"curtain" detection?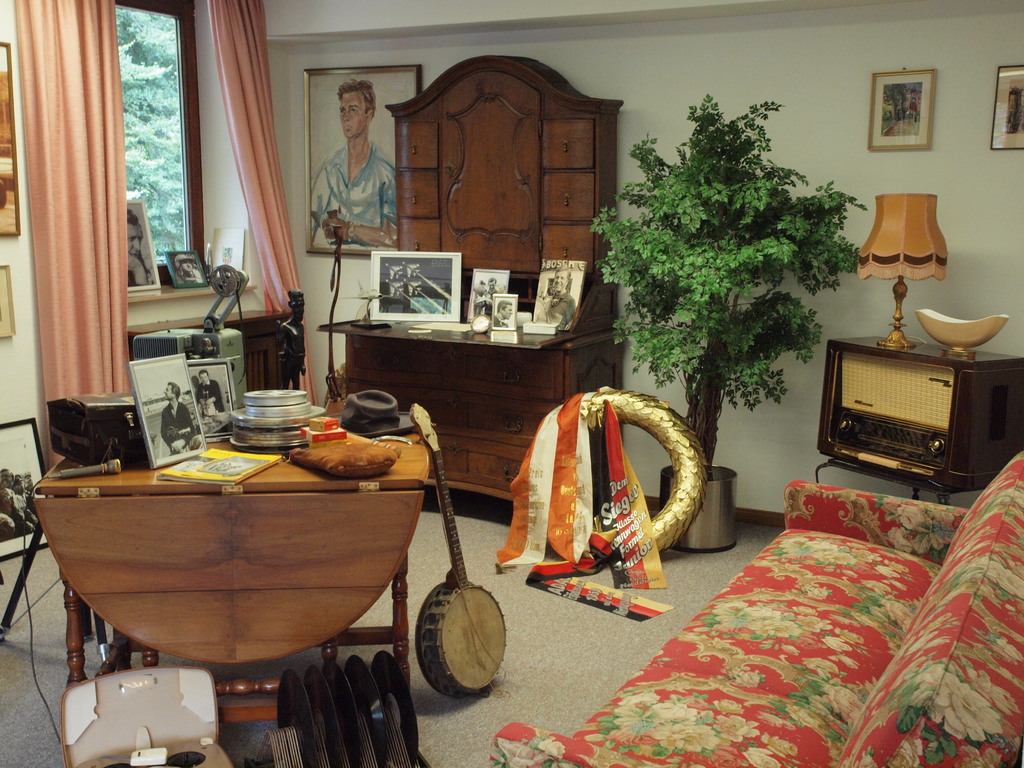
207, 0, 319, 408
